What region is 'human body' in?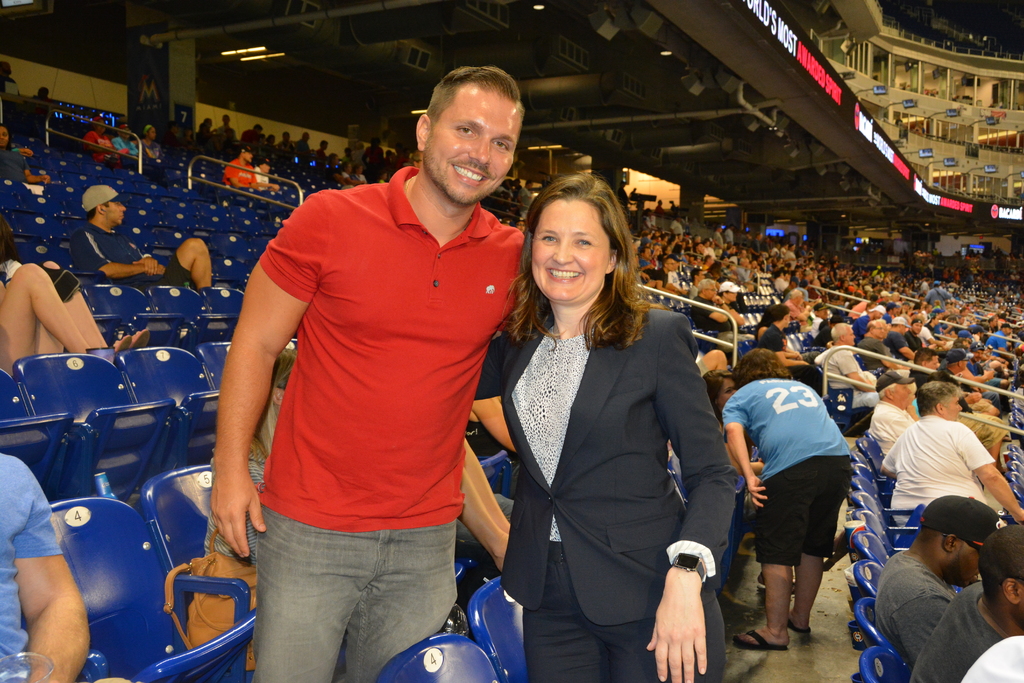
box(293, 129, 310, 153).
